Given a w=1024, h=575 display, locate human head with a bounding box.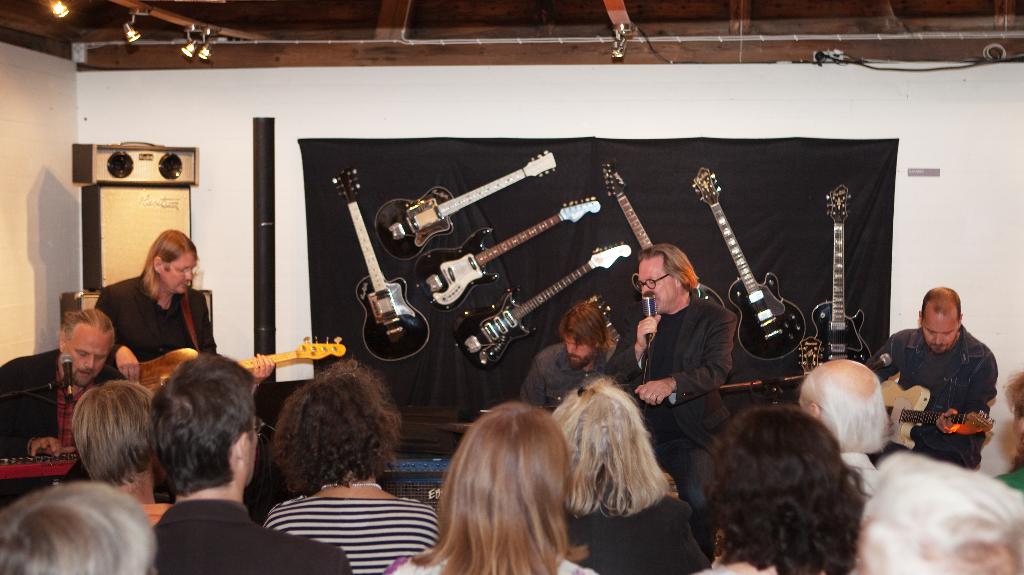
Located: <region>451, 399, 572, 544</region>.
